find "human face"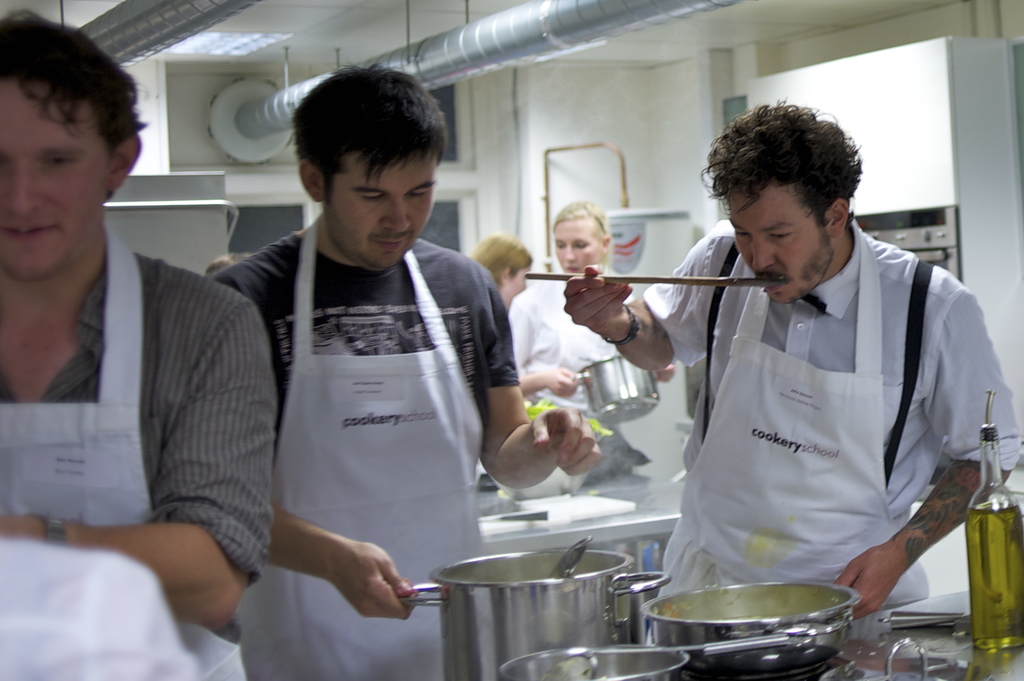
<region>321, 150, 433, 268</region>
